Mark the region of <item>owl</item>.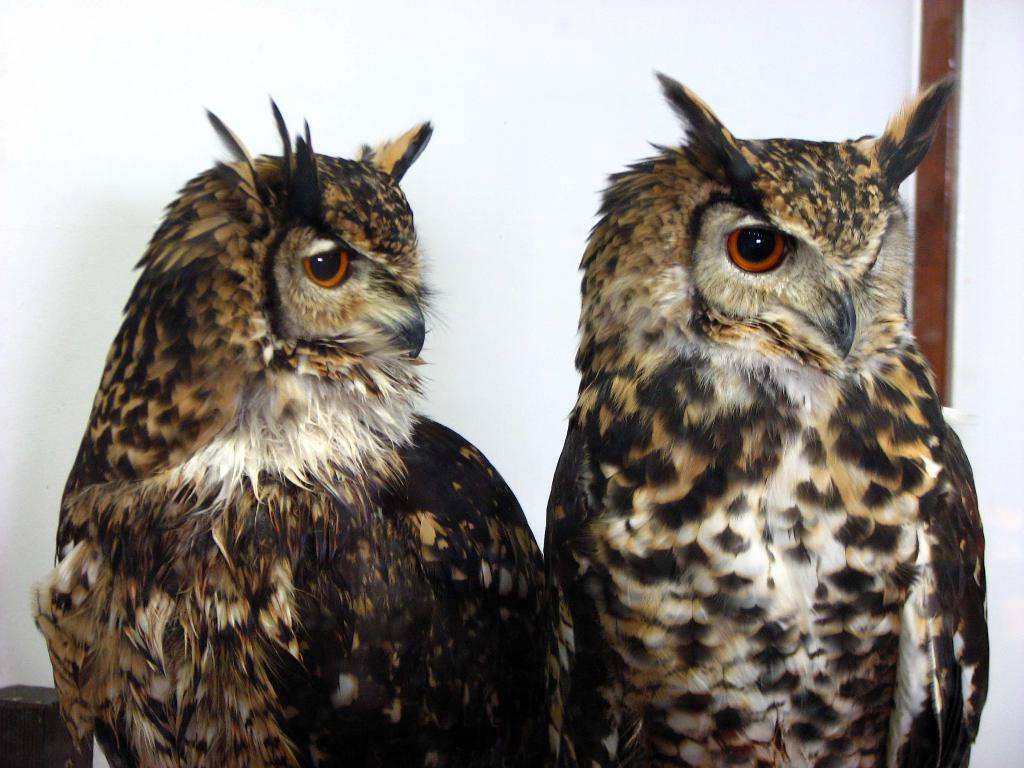
Region: bbox=(27, 92, 545, 767).
